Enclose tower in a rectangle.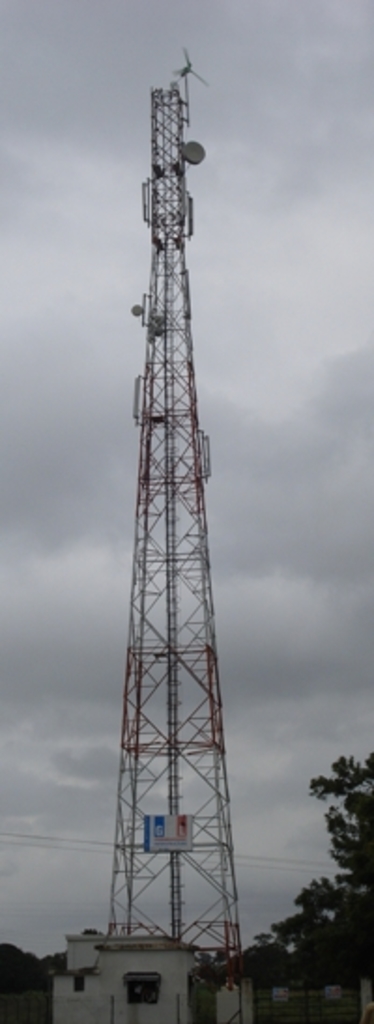
[110,47,243,970].
